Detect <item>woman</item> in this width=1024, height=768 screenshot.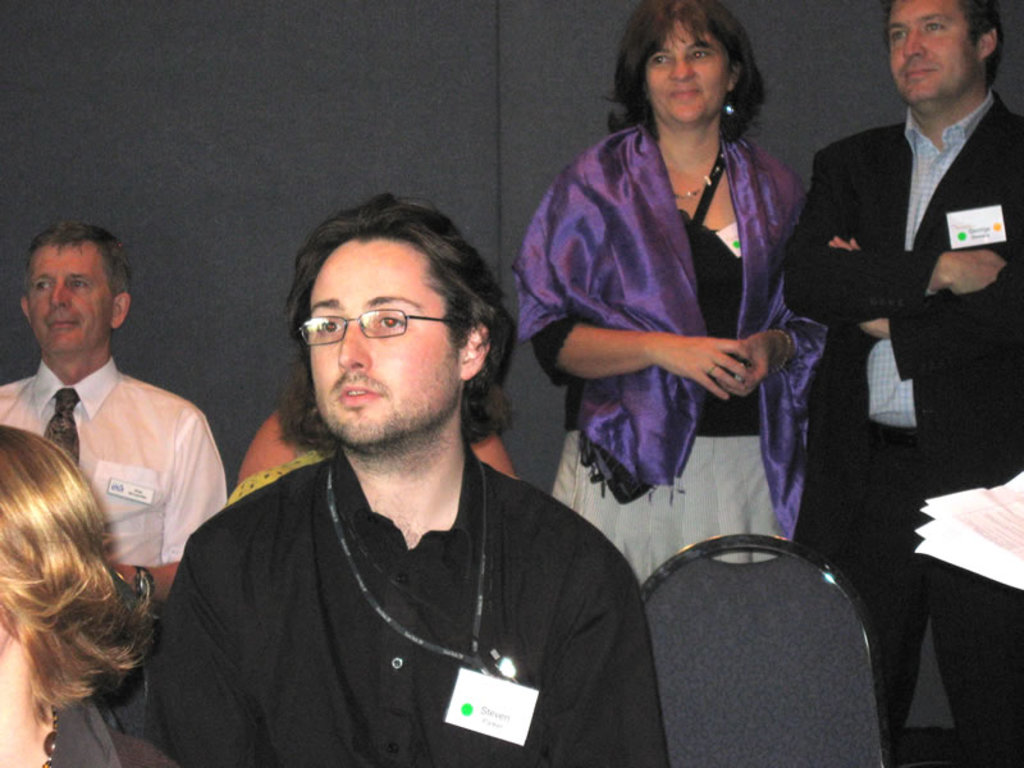
Detection: rect(0, 428, 151, 767).
